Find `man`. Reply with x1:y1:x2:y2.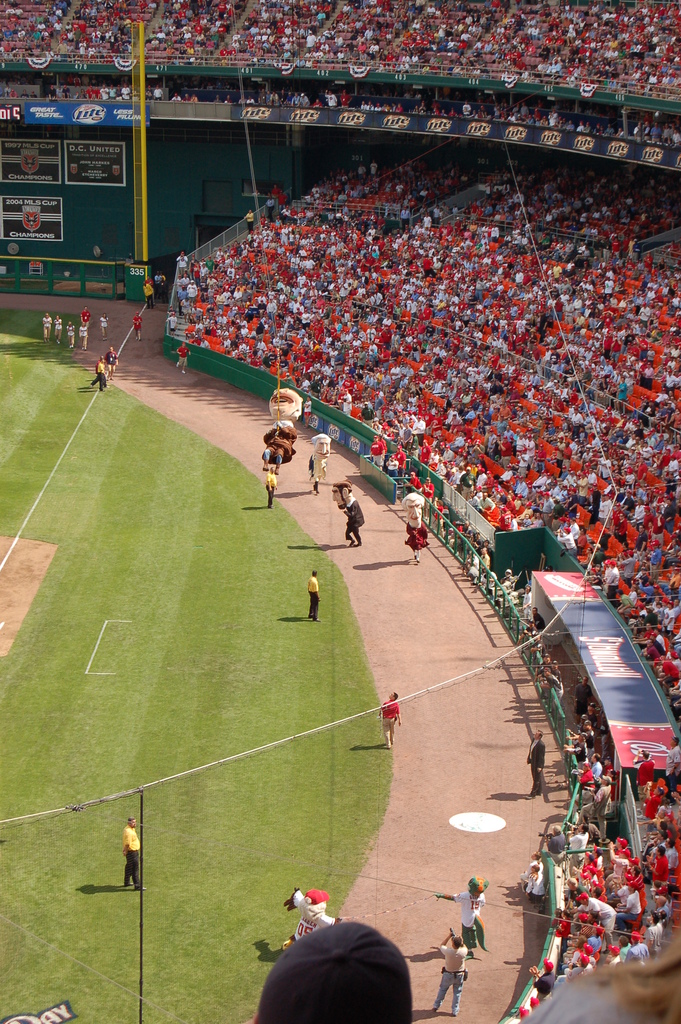
146:274:153:285.
